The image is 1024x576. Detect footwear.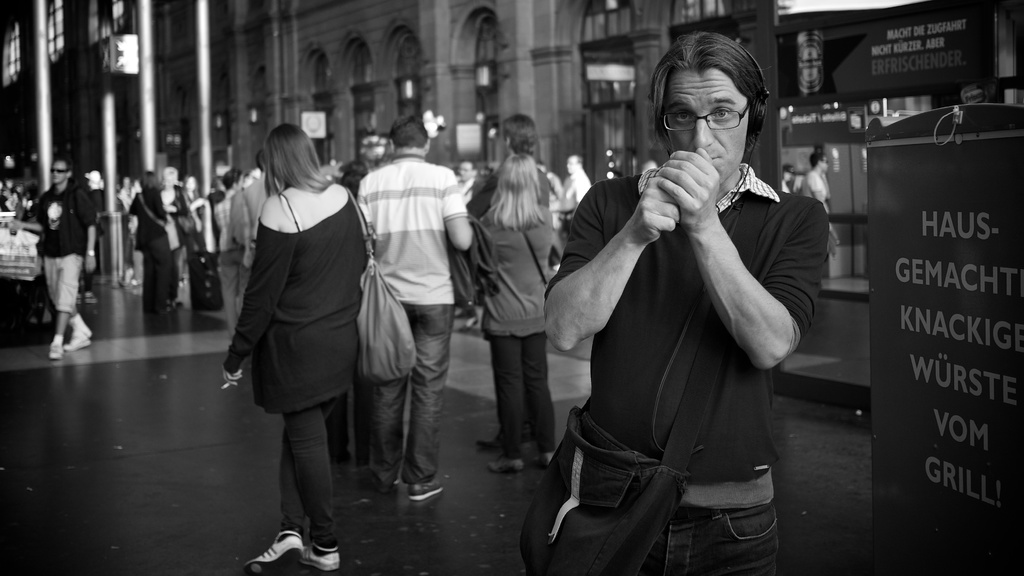
Detection: x1=485, y1=456, x2=524, y2=475.
